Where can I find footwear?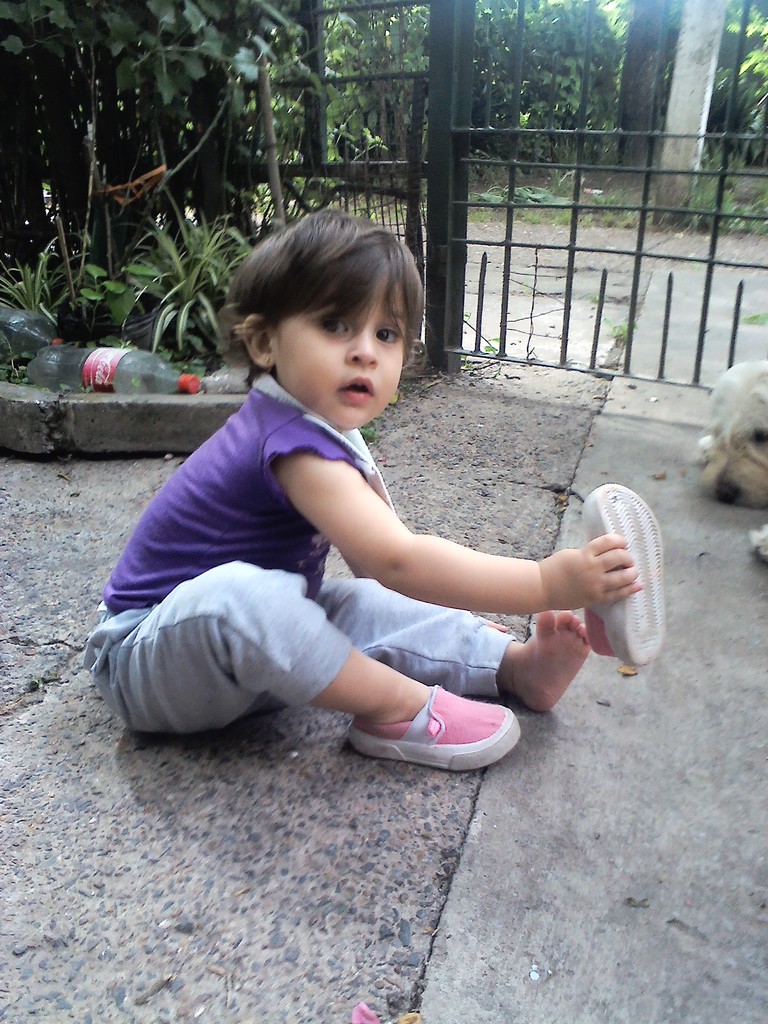
You can find it at [584,483,665,679].
